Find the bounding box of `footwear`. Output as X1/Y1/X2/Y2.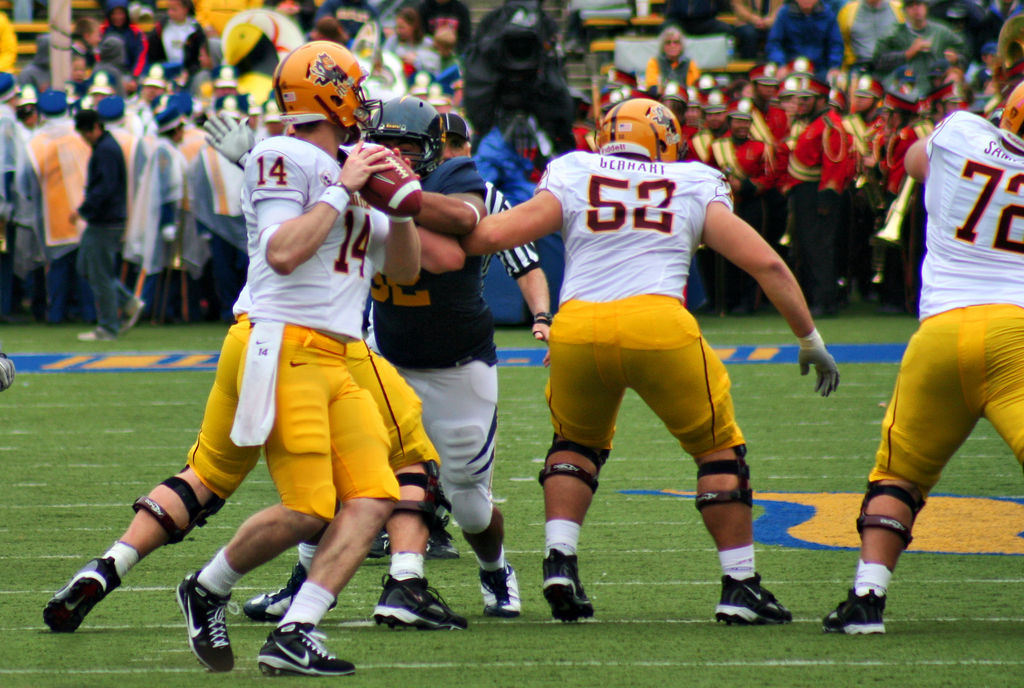
177/568/237/676.
